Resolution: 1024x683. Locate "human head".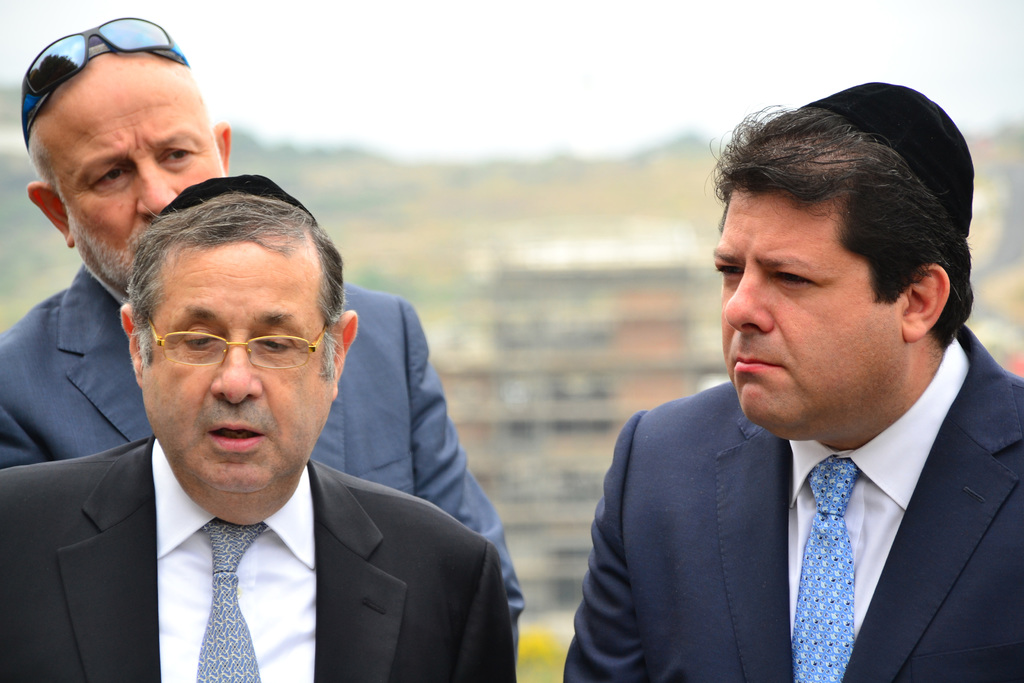
l=14, t=29, r=228, b=272.
